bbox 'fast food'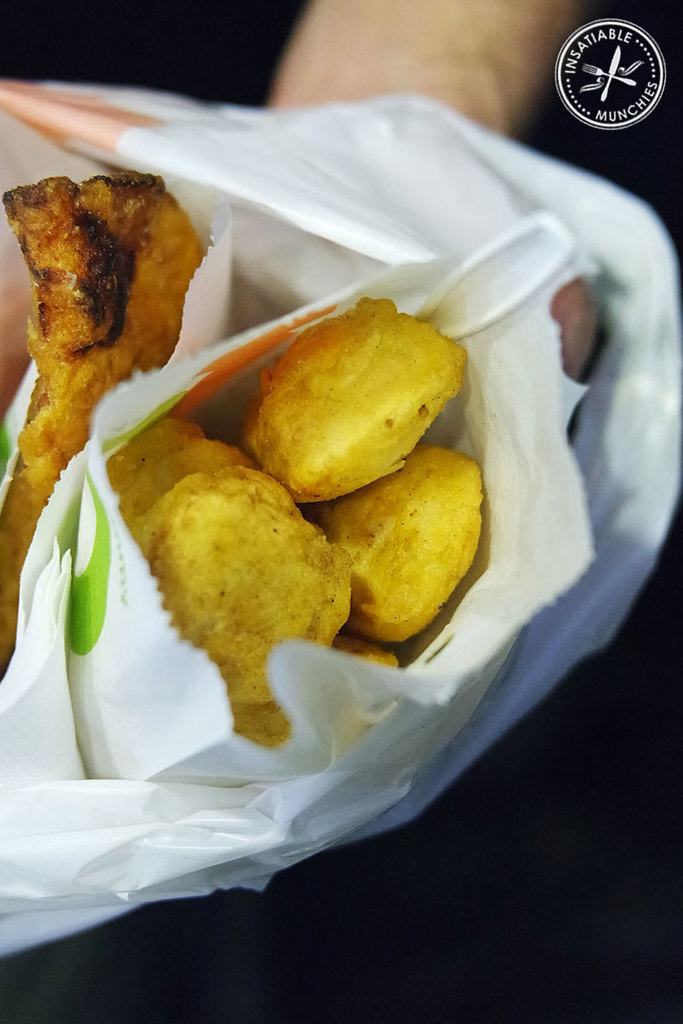
bbox(224, 629, 423, 755)
